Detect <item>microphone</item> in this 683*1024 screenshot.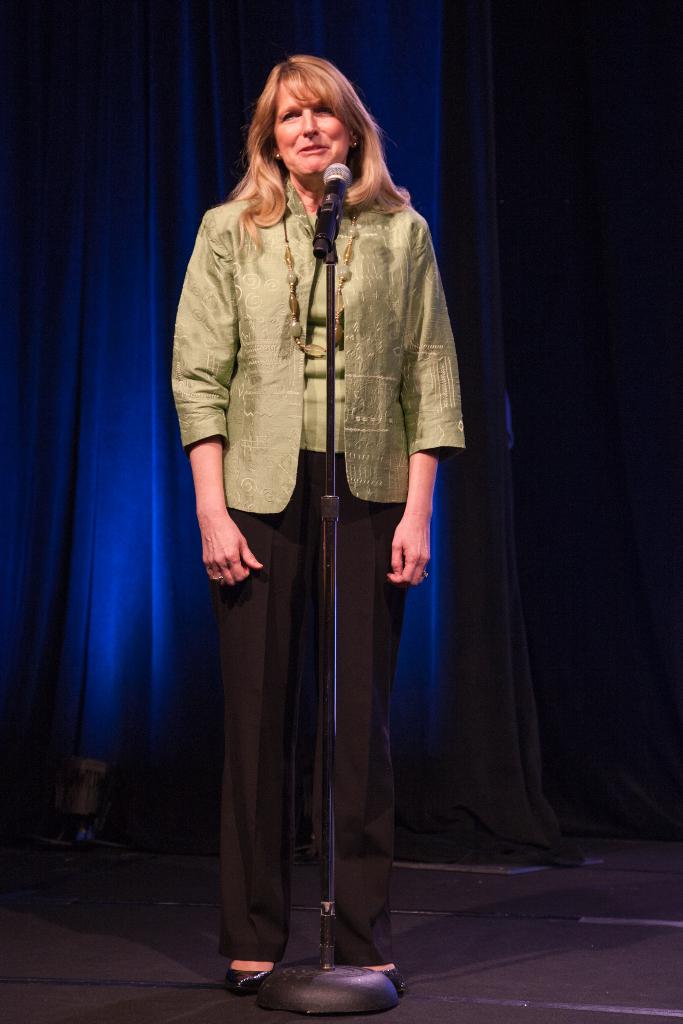
Detection: 312:161:354:257.
